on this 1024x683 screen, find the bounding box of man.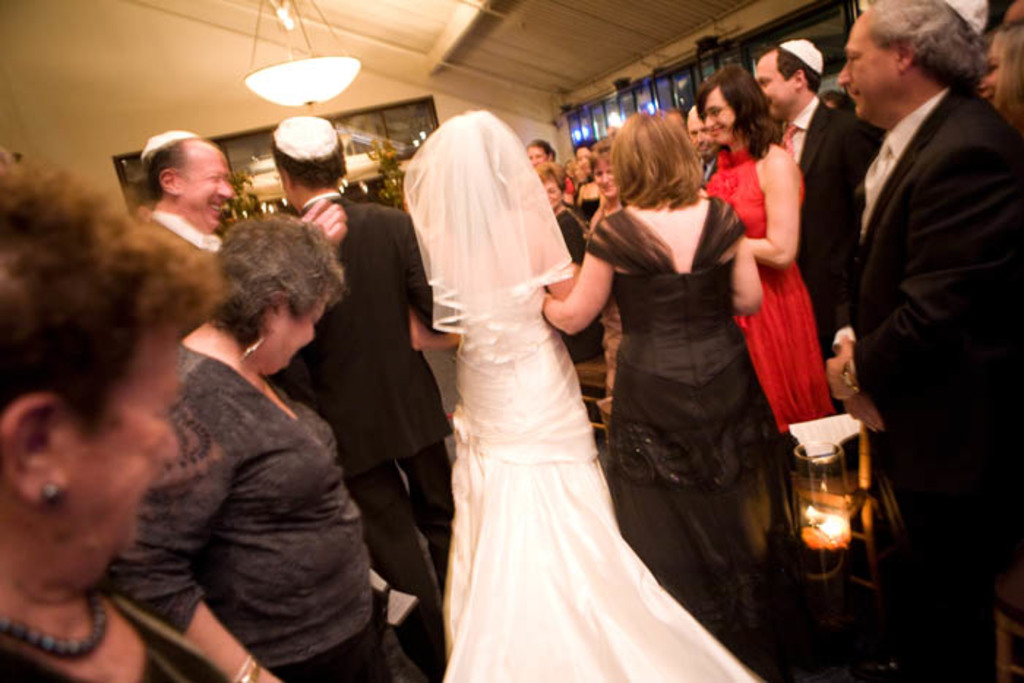
Bounding box: 762/31/884/442.
